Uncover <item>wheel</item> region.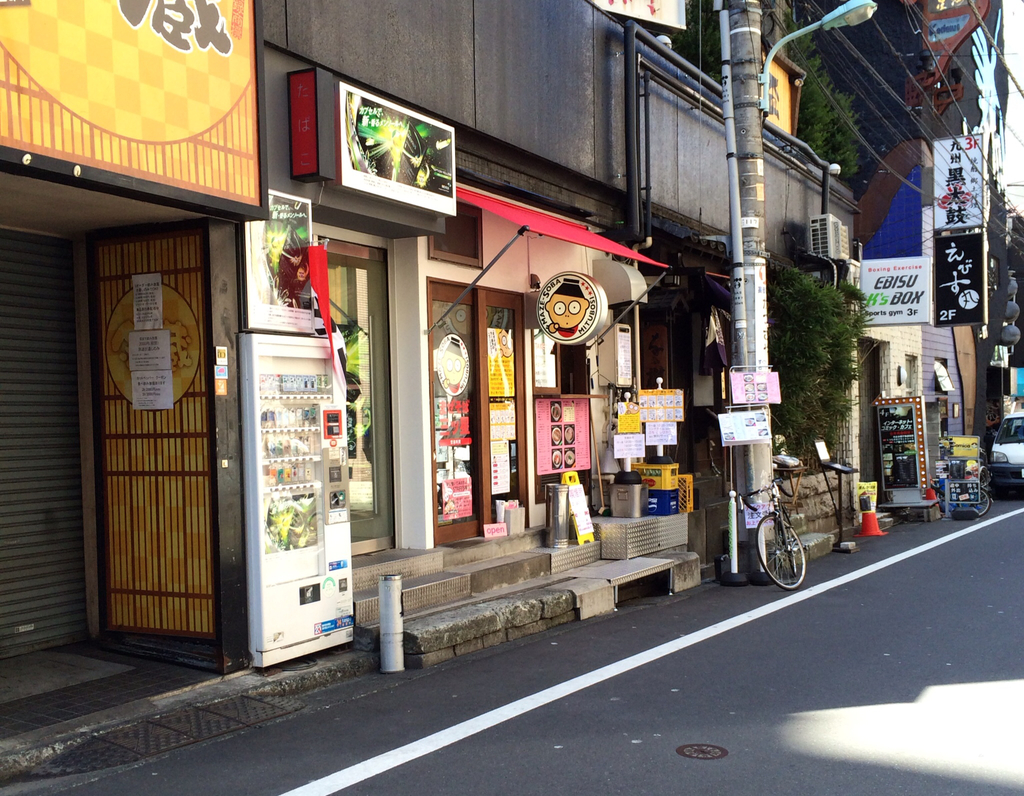
Uncovered: l=784, t=531, r=802, b=577.
